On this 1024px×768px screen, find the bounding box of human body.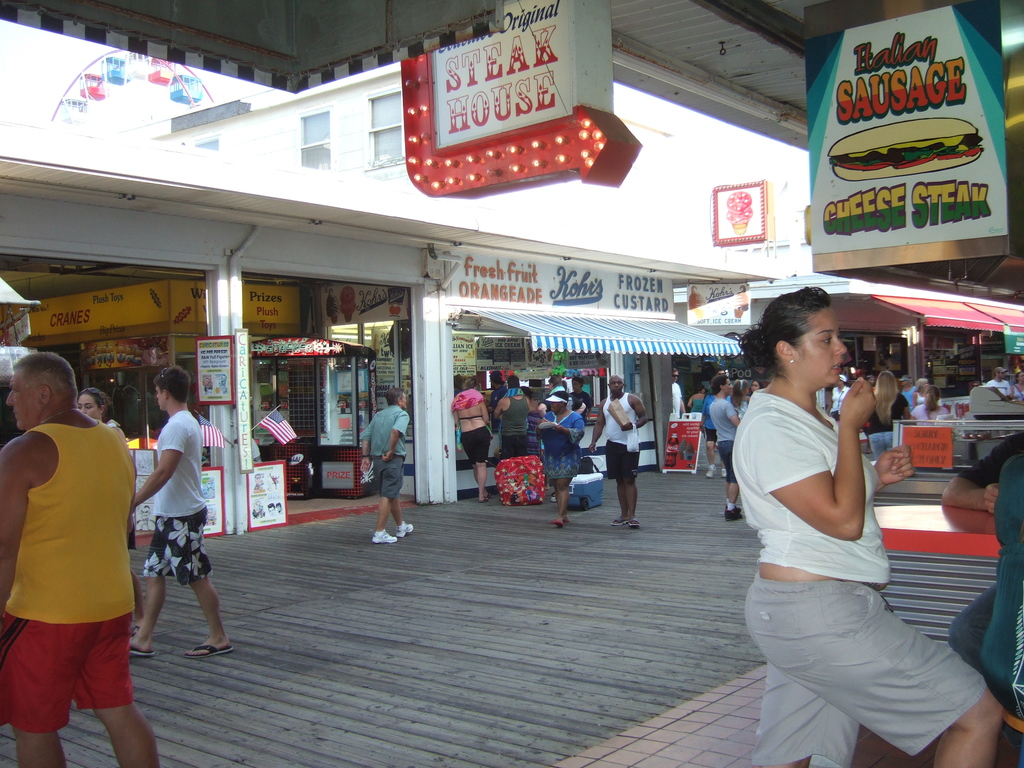
Bounding box: [672,381,682,424].
